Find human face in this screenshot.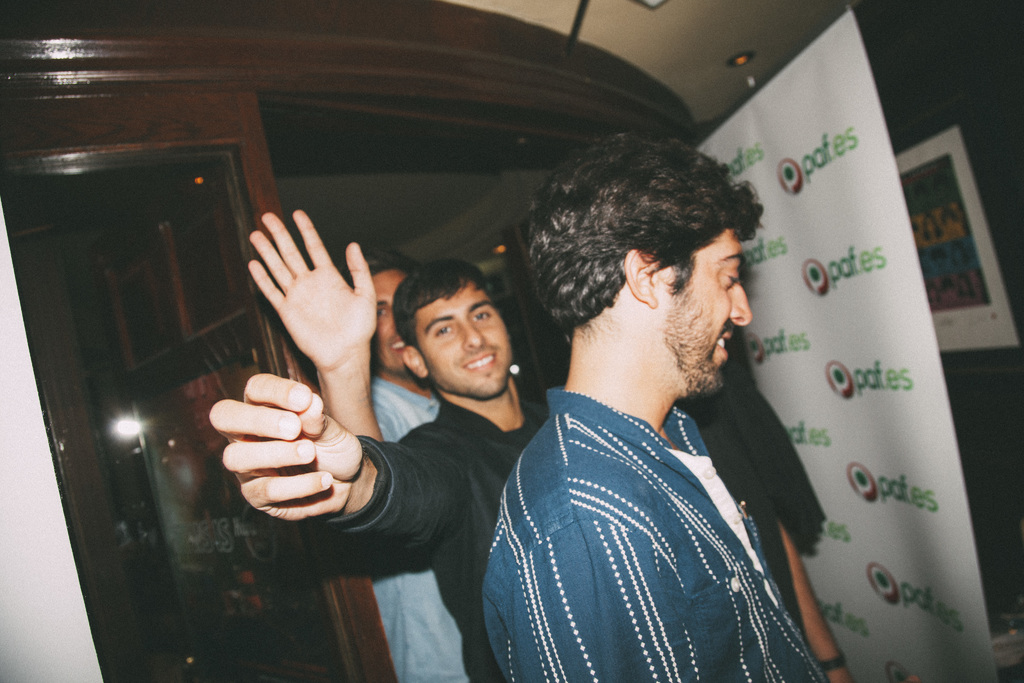
The bounding box for human face is x1=371 y1=265 x2=409 y2=374.
